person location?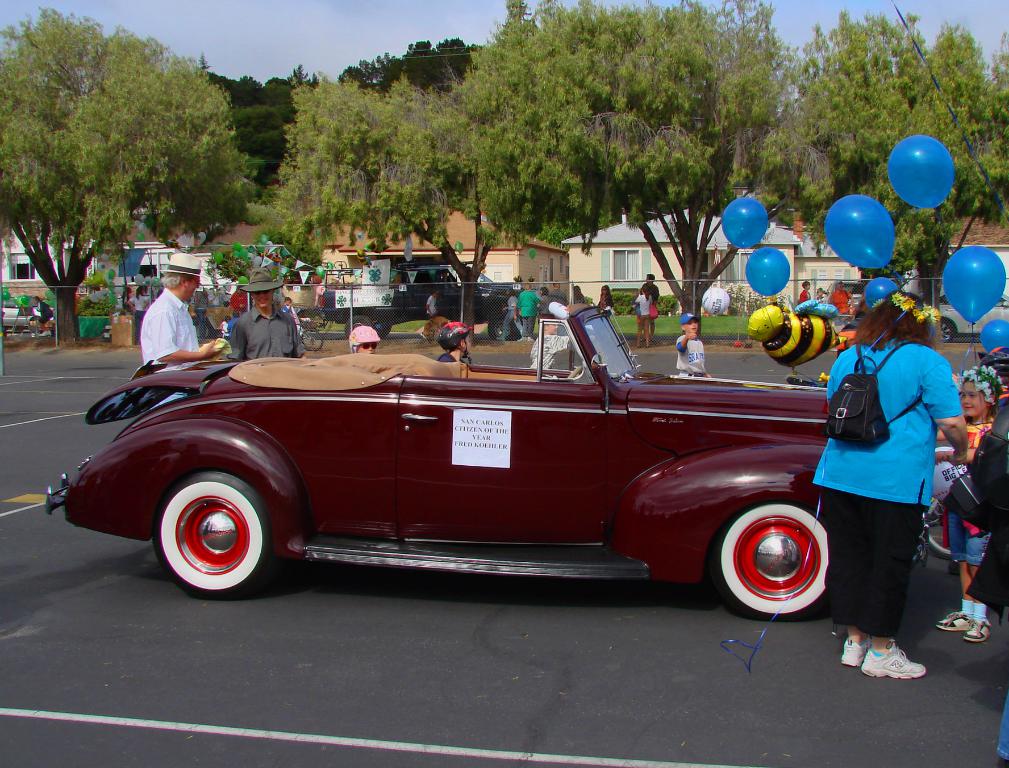
(left=192, top=283, right=214, bottom=340)
